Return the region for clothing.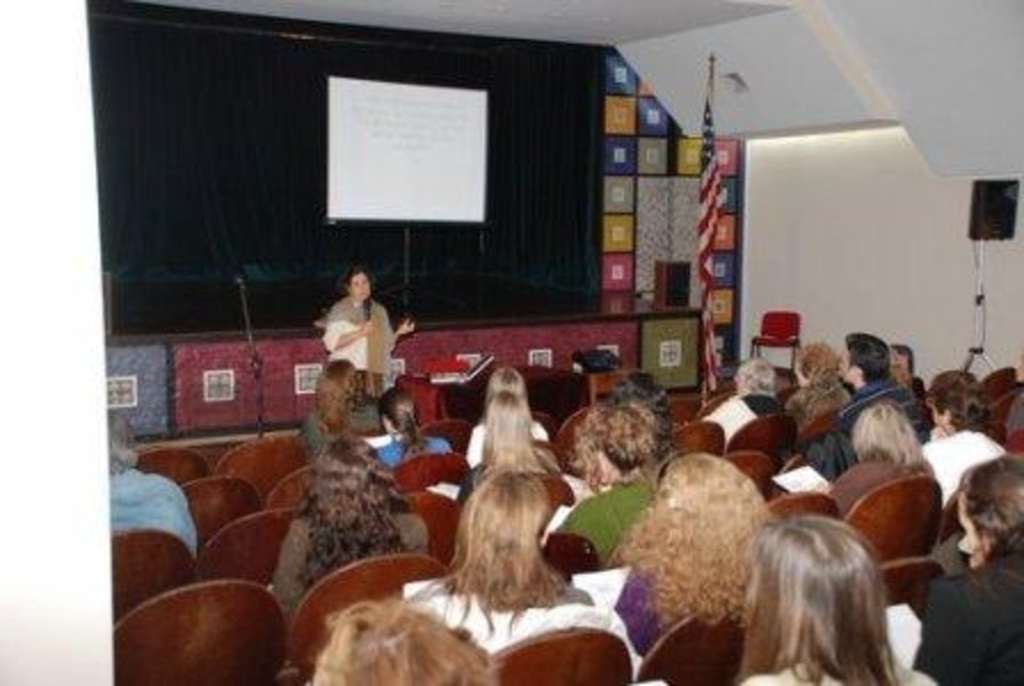
<bbox>304, 272, 402, 393</bbox>.
